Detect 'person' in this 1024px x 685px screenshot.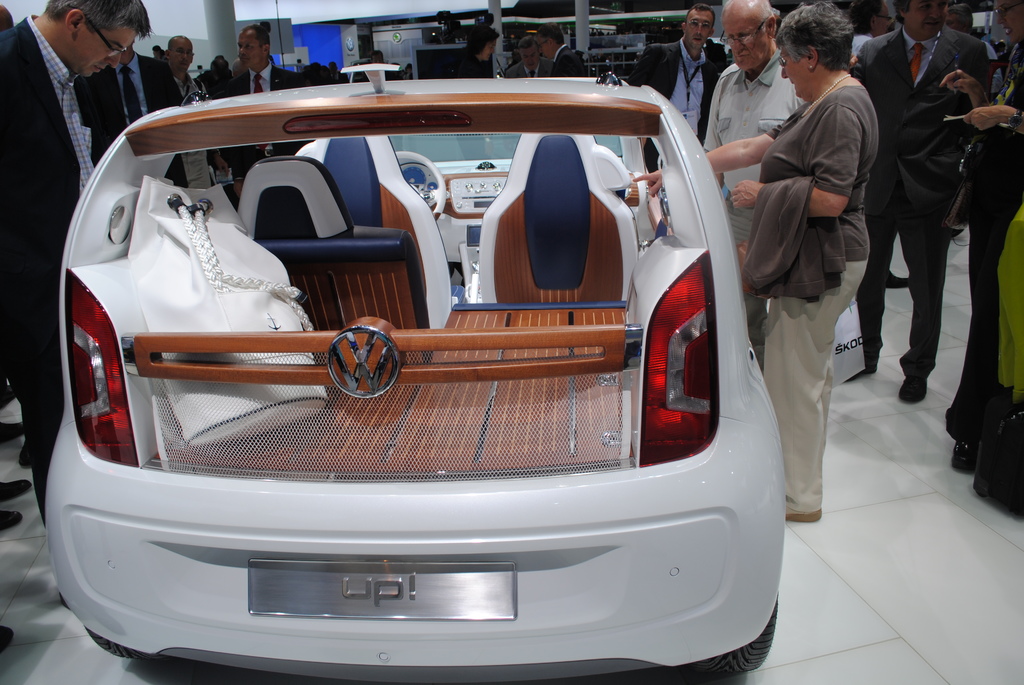
Detection: rect(0, 0, 149, 606).
